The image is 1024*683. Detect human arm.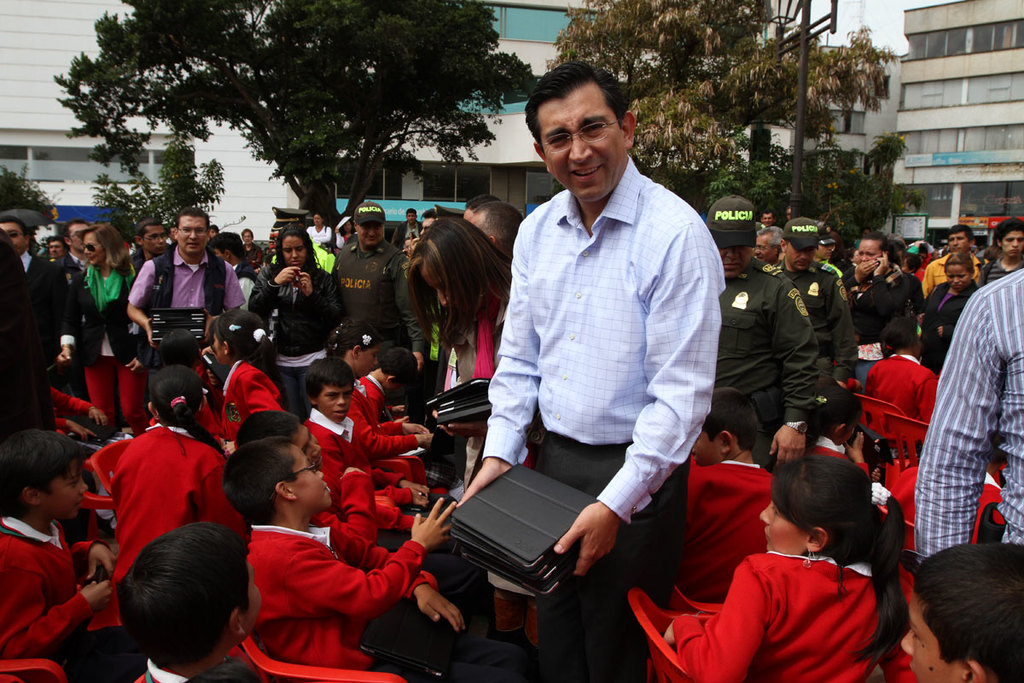
Detection: x1=916 y1=258 x2=937 y2=300.
